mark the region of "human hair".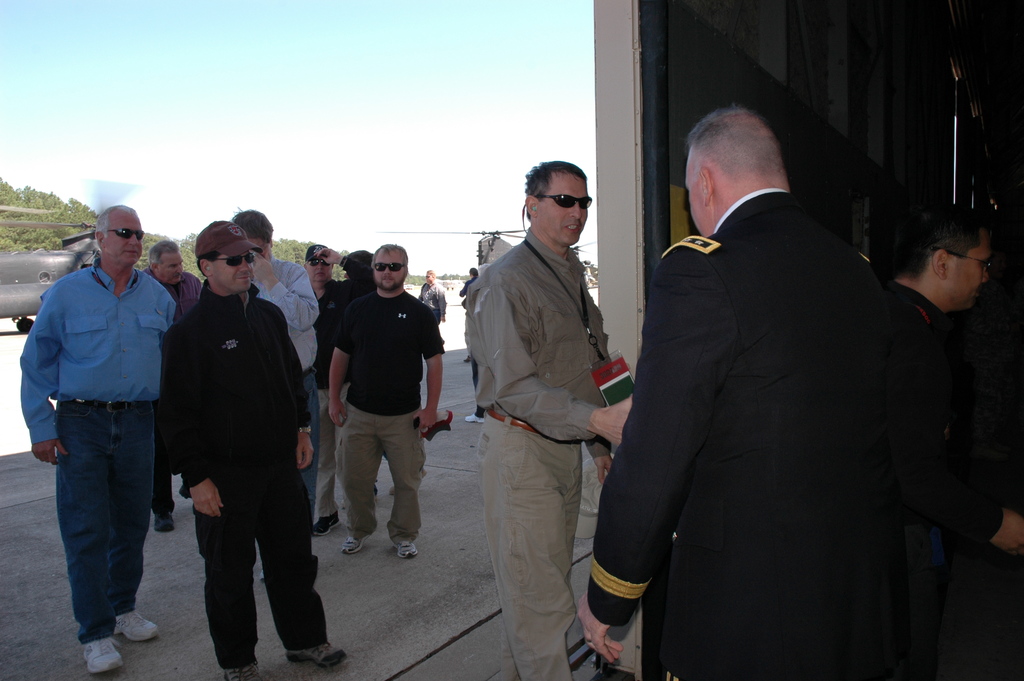
Region: <region>148, 240, 182, 276</region>.
